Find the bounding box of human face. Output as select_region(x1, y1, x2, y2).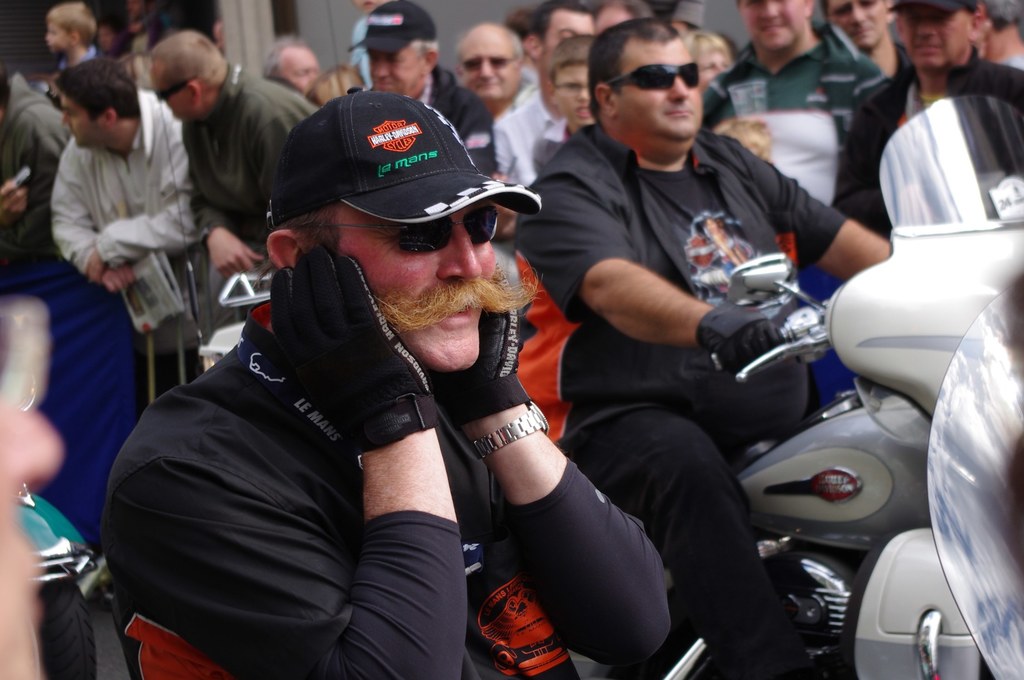
select_region(620, 42, 705, 160).
